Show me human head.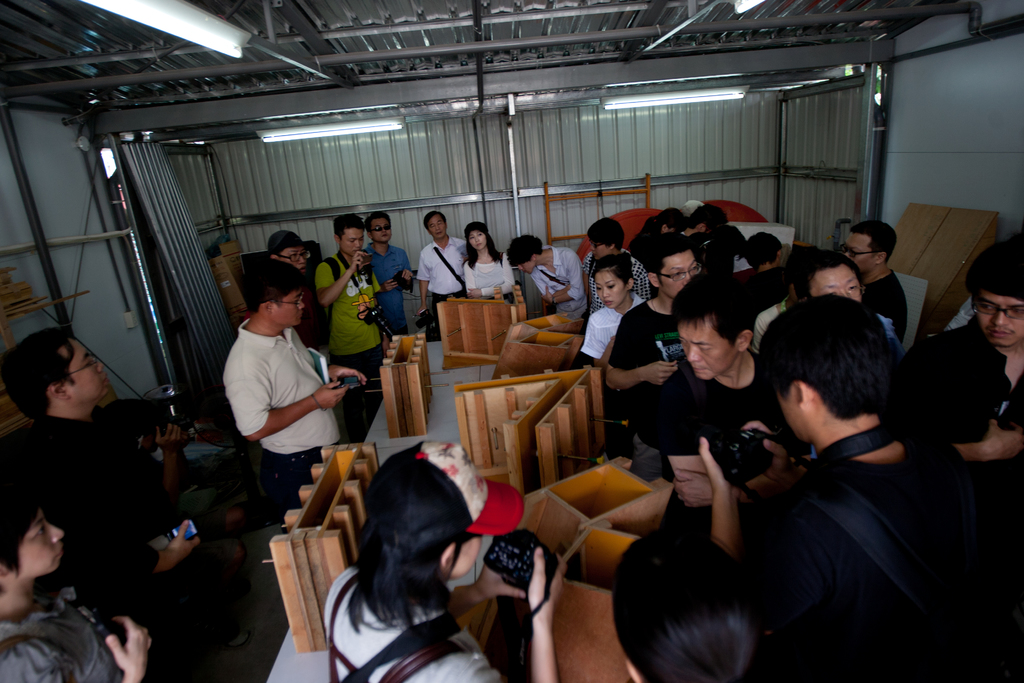
human head is here: 796 251 866 306.
